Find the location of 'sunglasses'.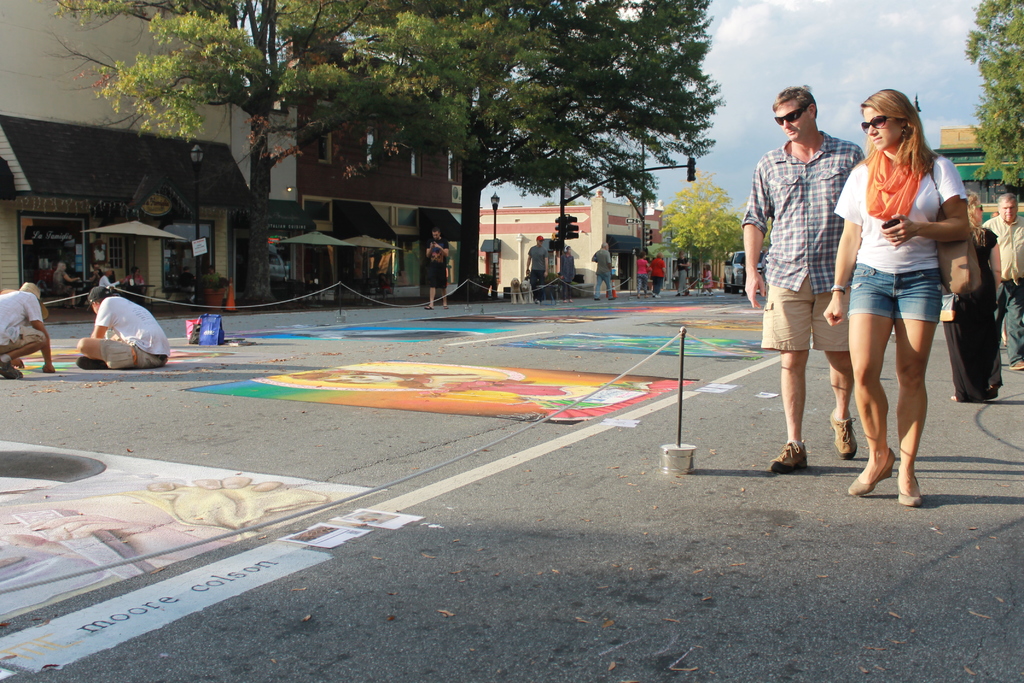
Location: <region>976, 204, 981, 208</region>.
